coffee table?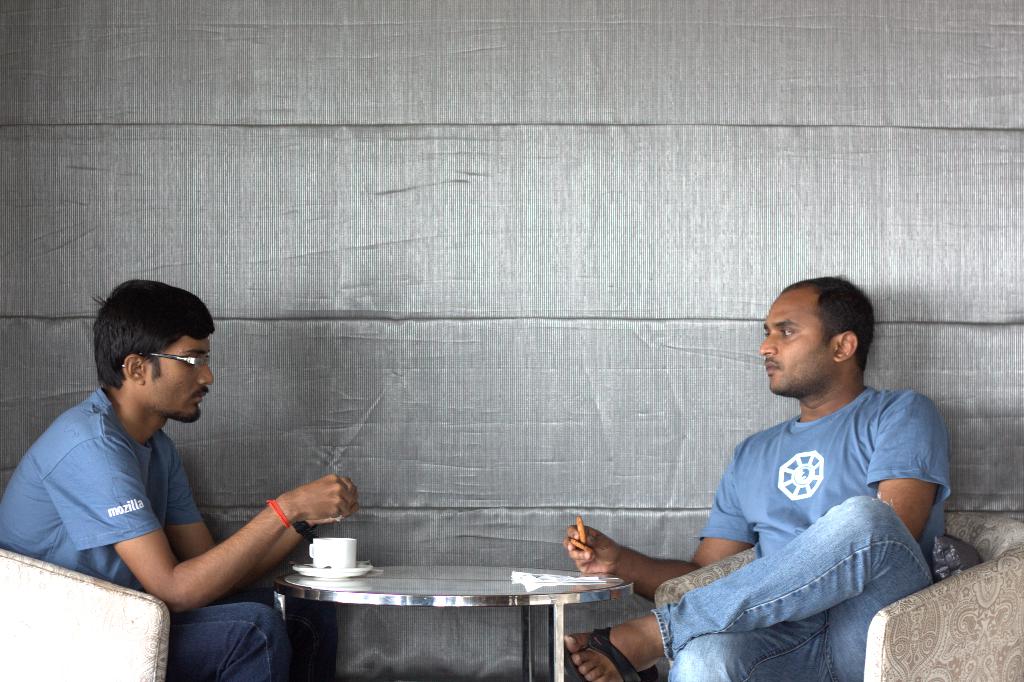
box(285, 552, 619, 681)
